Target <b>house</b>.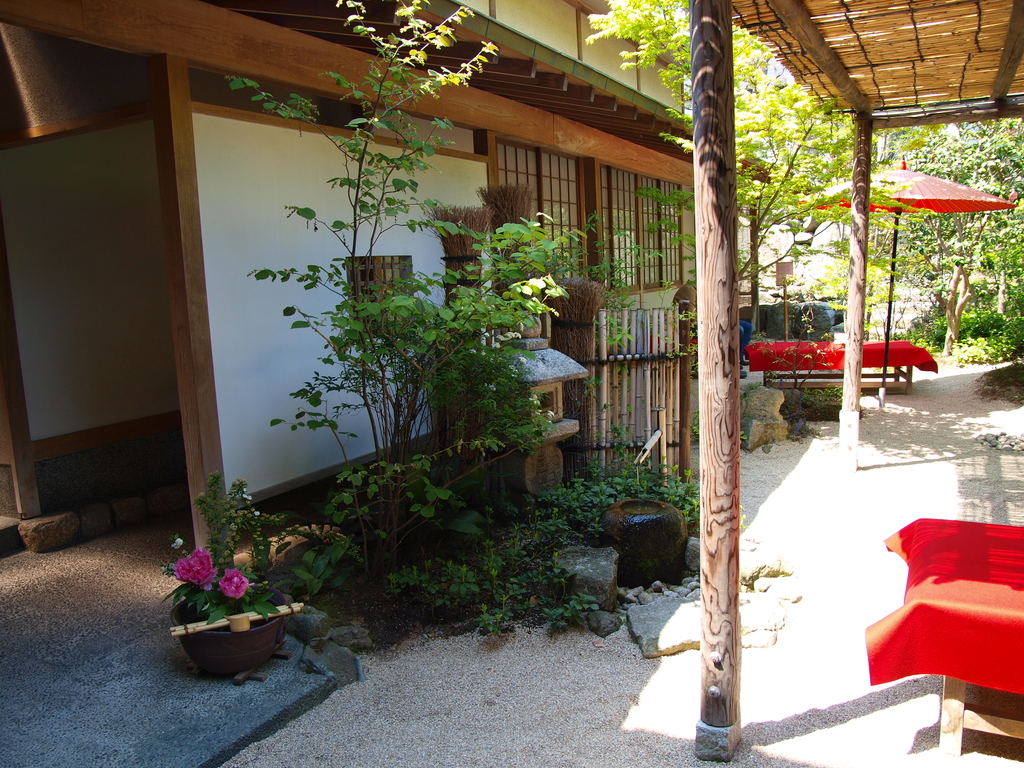
Target region: 0/0/695/588.
